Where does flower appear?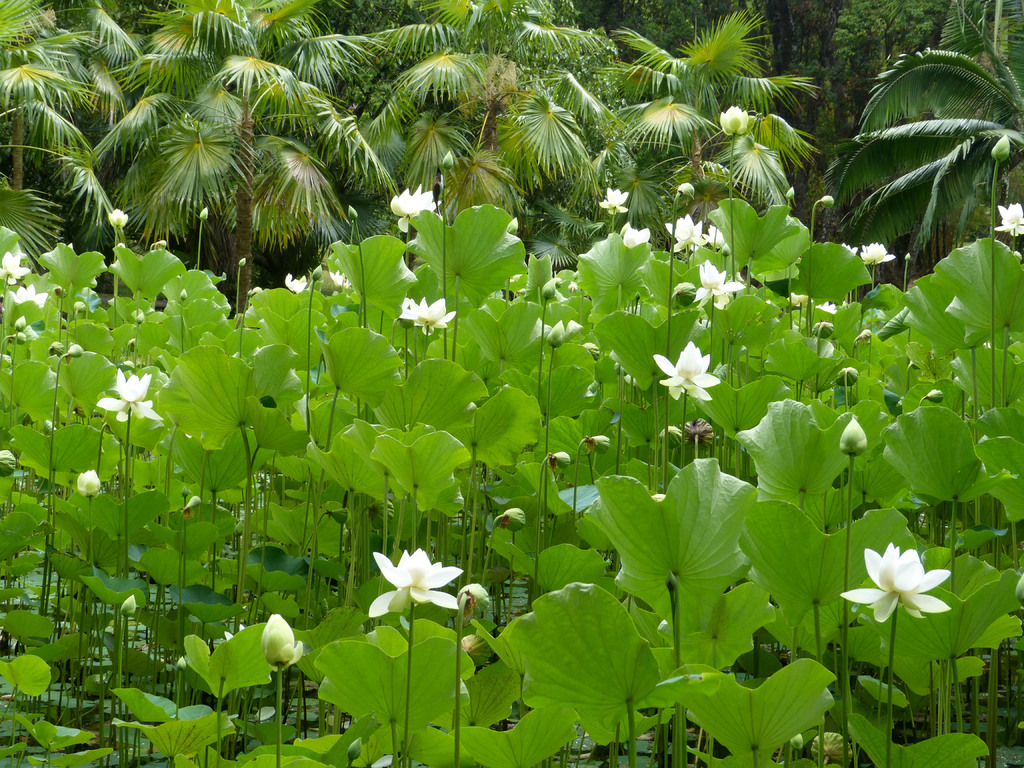
Appears at rect(404, 299, 453, 336).
